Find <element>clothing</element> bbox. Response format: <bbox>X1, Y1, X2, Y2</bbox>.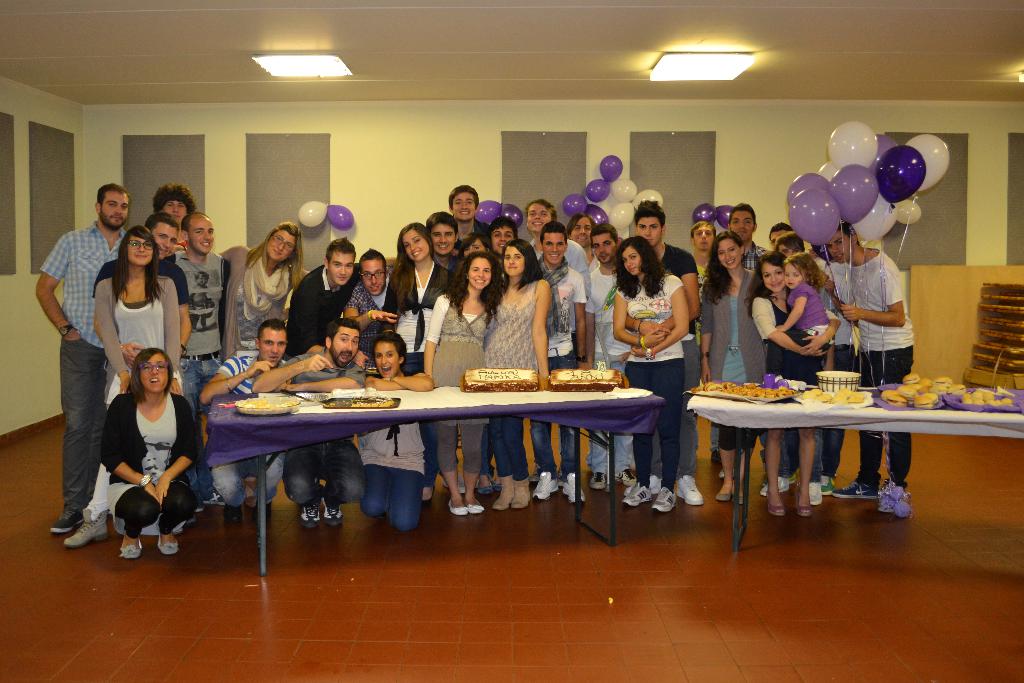
<bbox>703, 277, 772, 502</bbox>.
